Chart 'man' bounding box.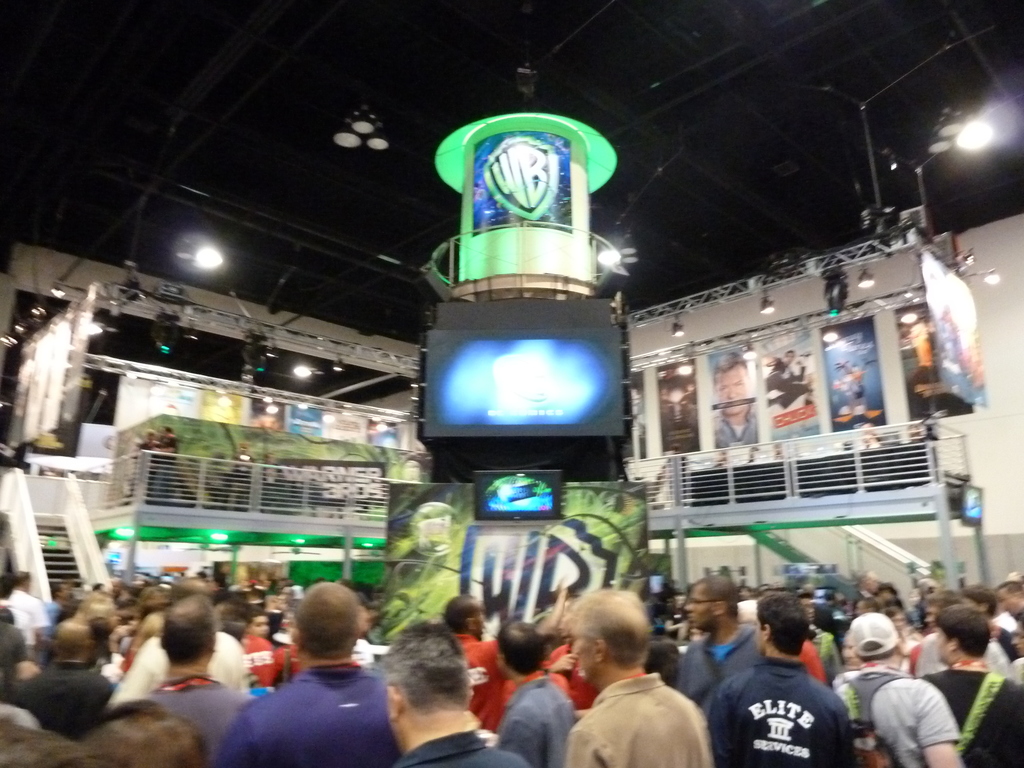
Charted: {"left": 38, "top": 580, "right": 65, "bottom": 627}.
